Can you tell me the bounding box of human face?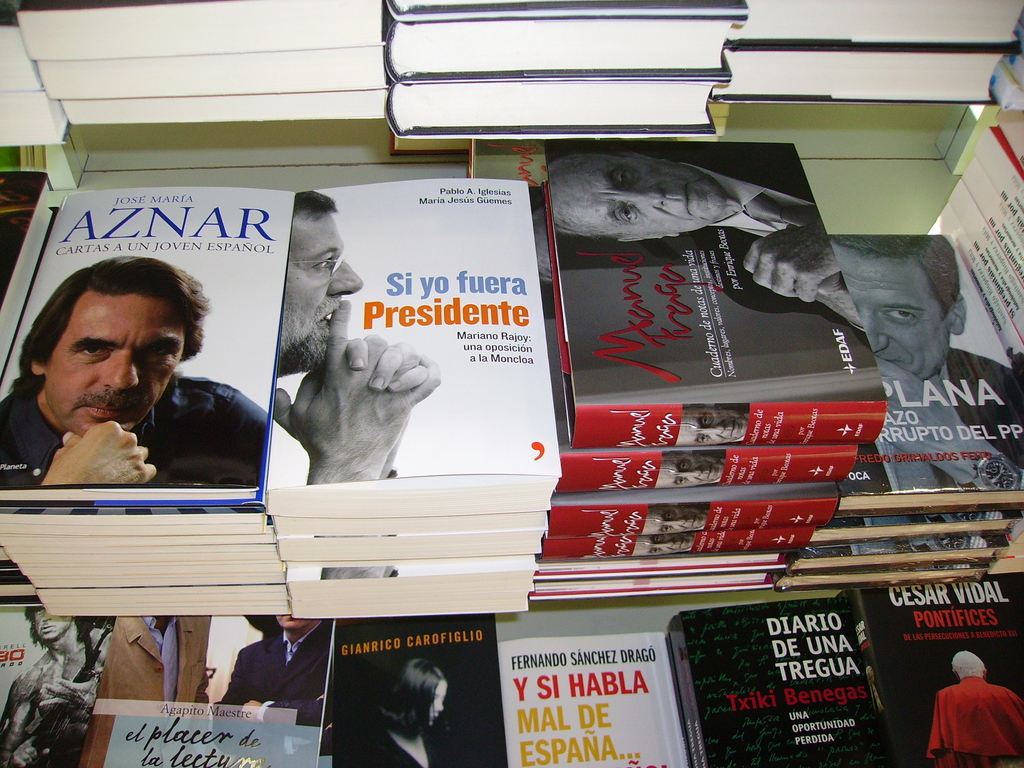
left=278, top=615, right=310, bottom=636.
